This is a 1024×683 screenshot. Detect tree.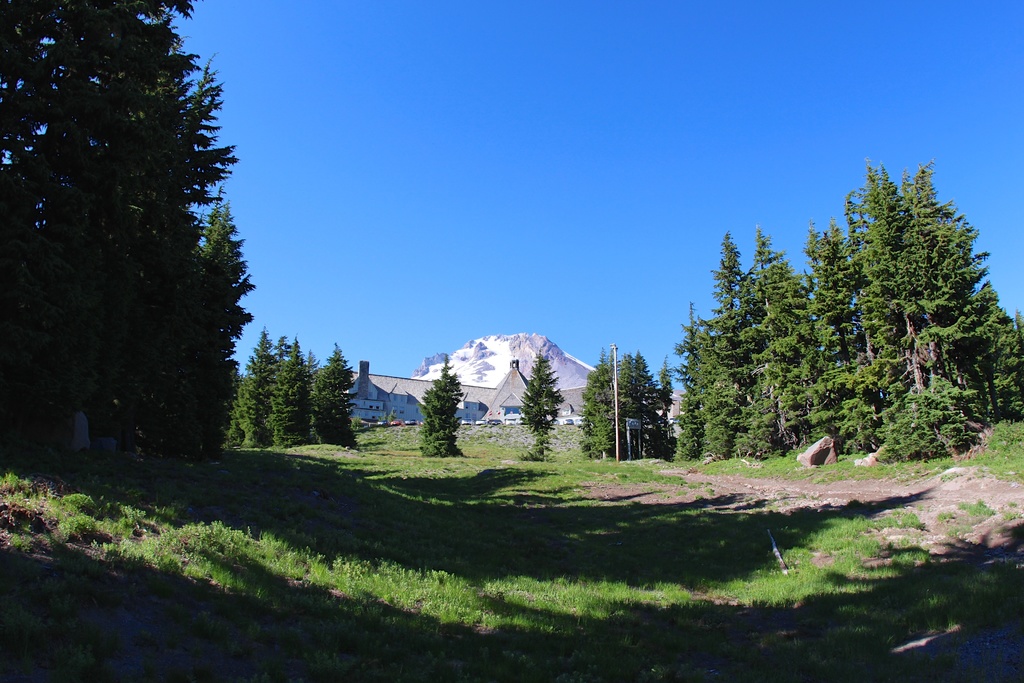
bbox=(259, 336, 316, 451).
